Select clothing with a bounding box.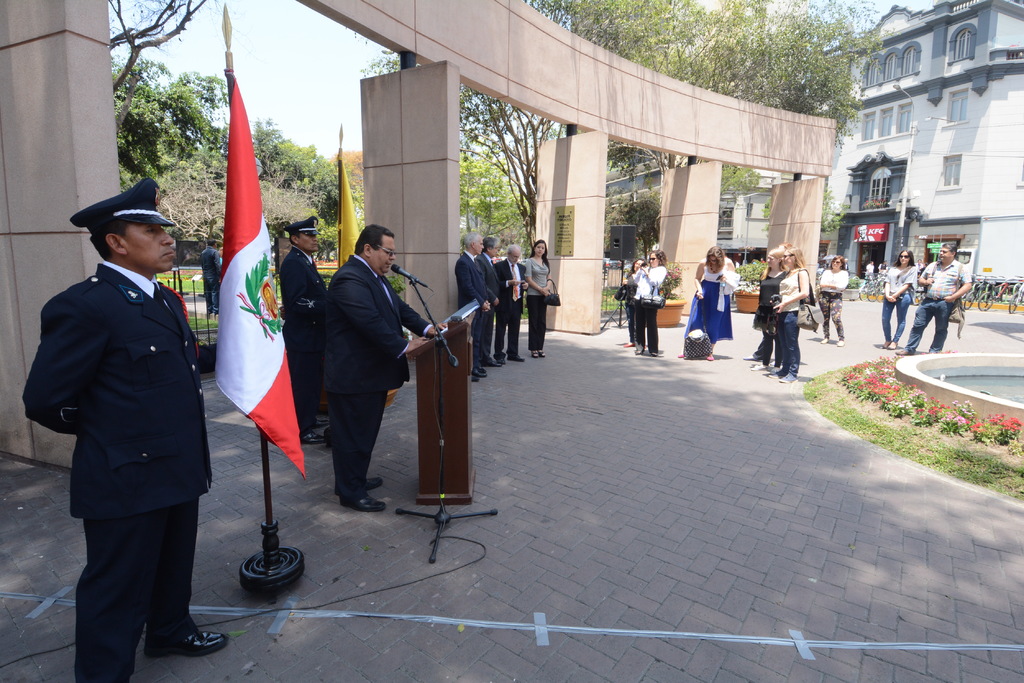
776, 268, 804, 375.
